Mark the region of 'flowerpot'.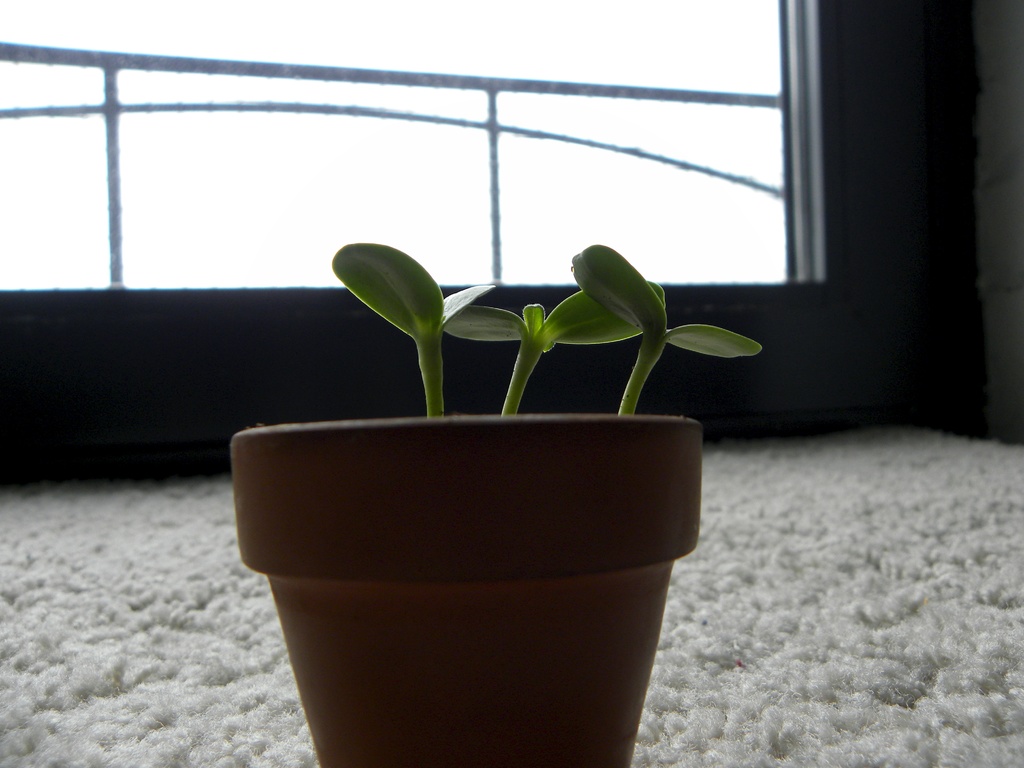
Region: 232/416/701/767.
